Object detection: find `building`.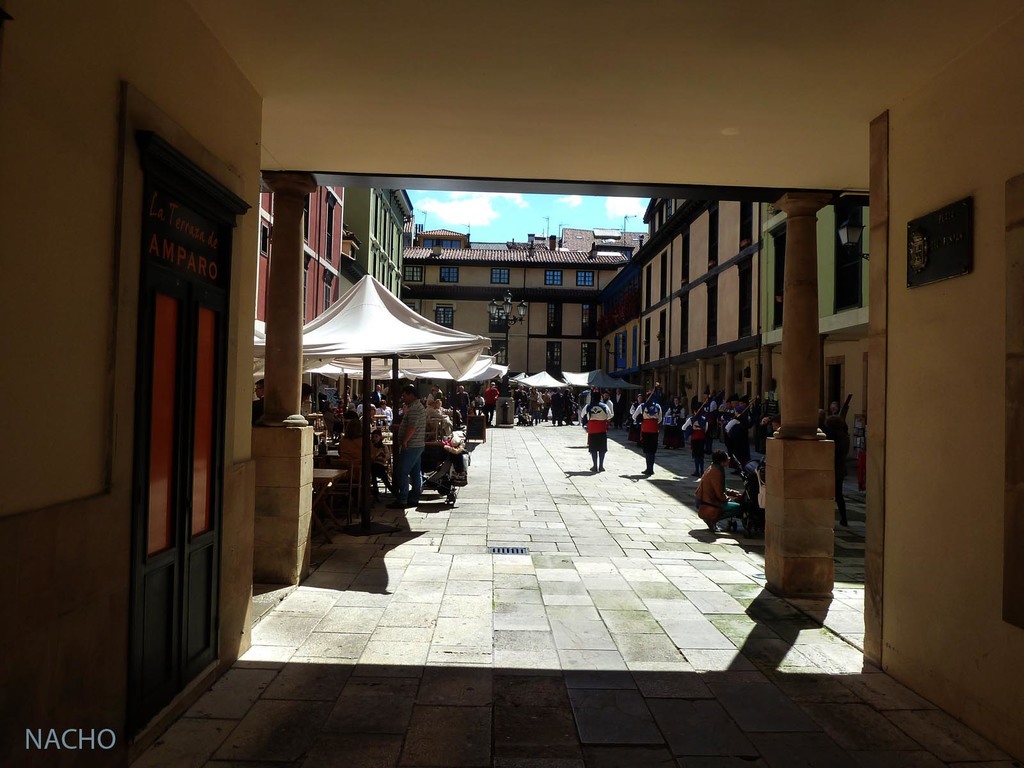
(left=348, top=187, right=413, bottom=306).
